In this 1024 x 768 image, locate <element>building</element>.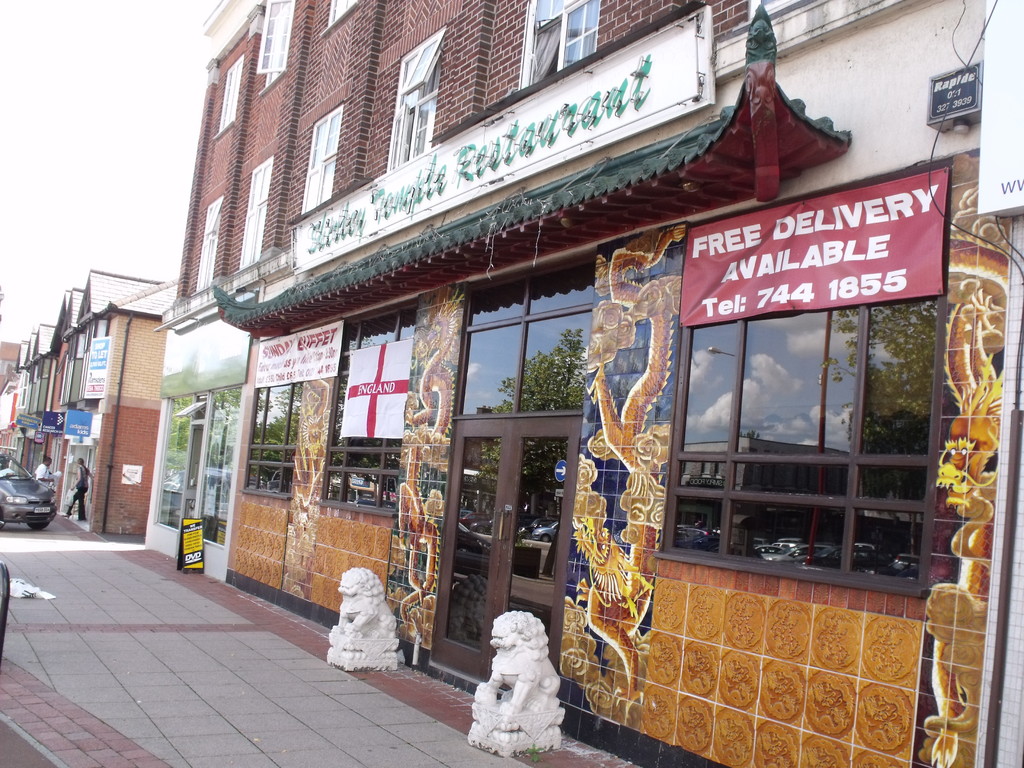
Bounding box: 144:0:1023:767.
